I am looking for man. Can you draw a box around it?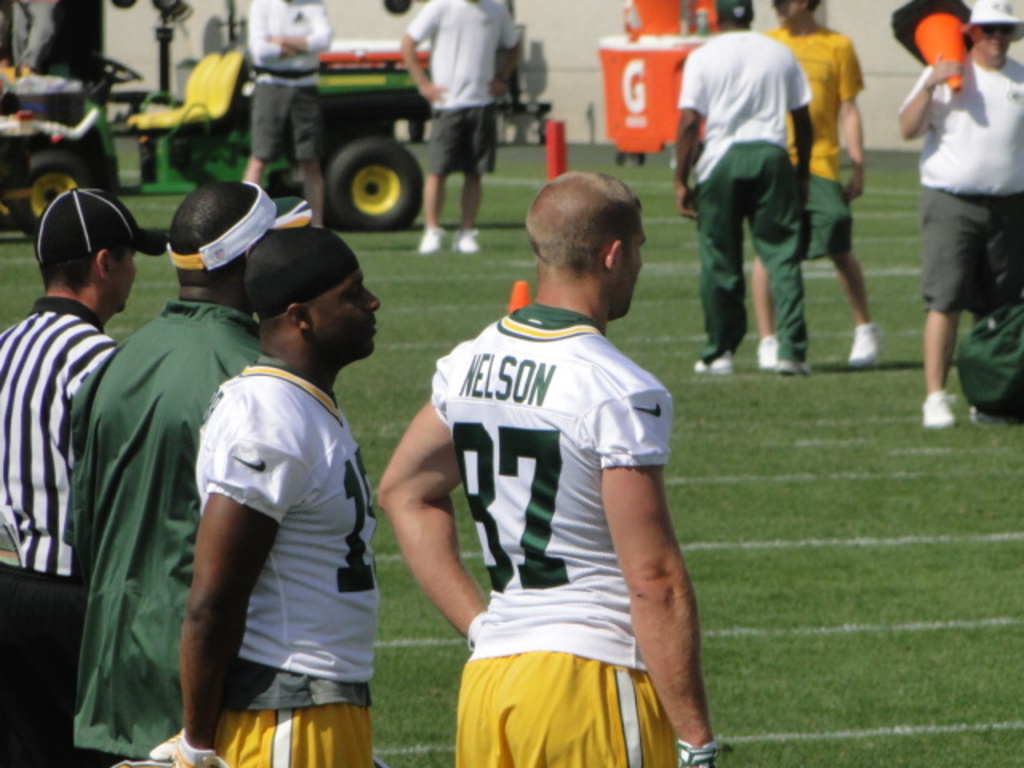
Sure, the bounding box is [x1=382, y1=178, x2=720, y2=766].
